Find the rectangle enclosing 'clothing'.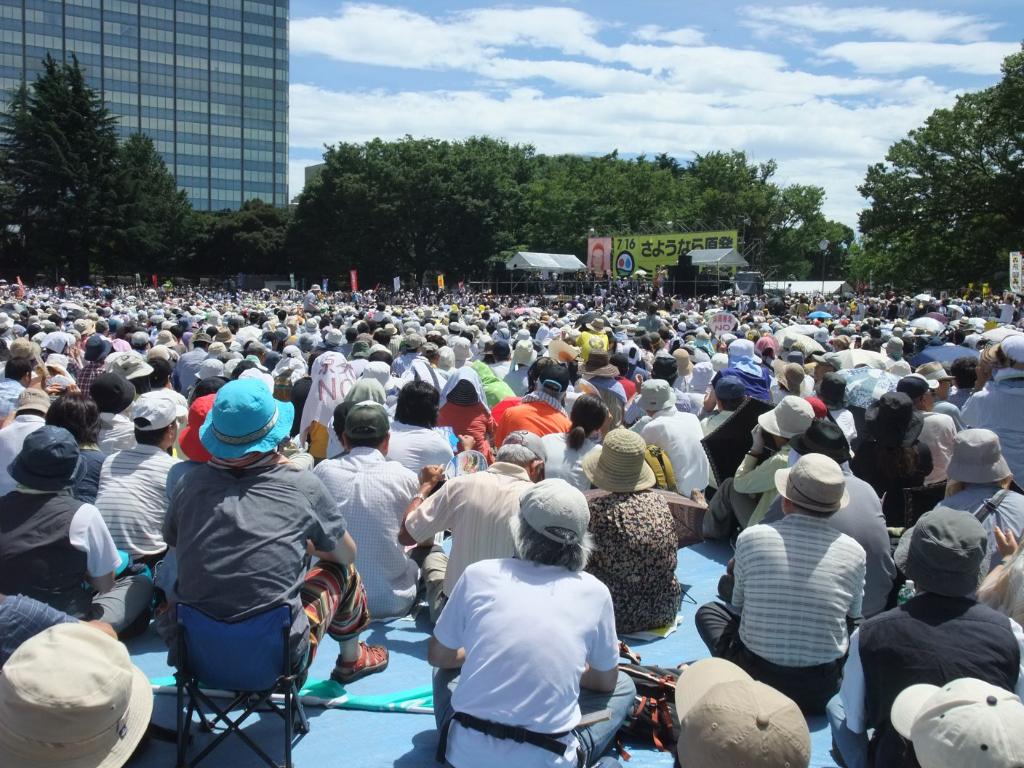
rect(423, 543, 637, 751).
